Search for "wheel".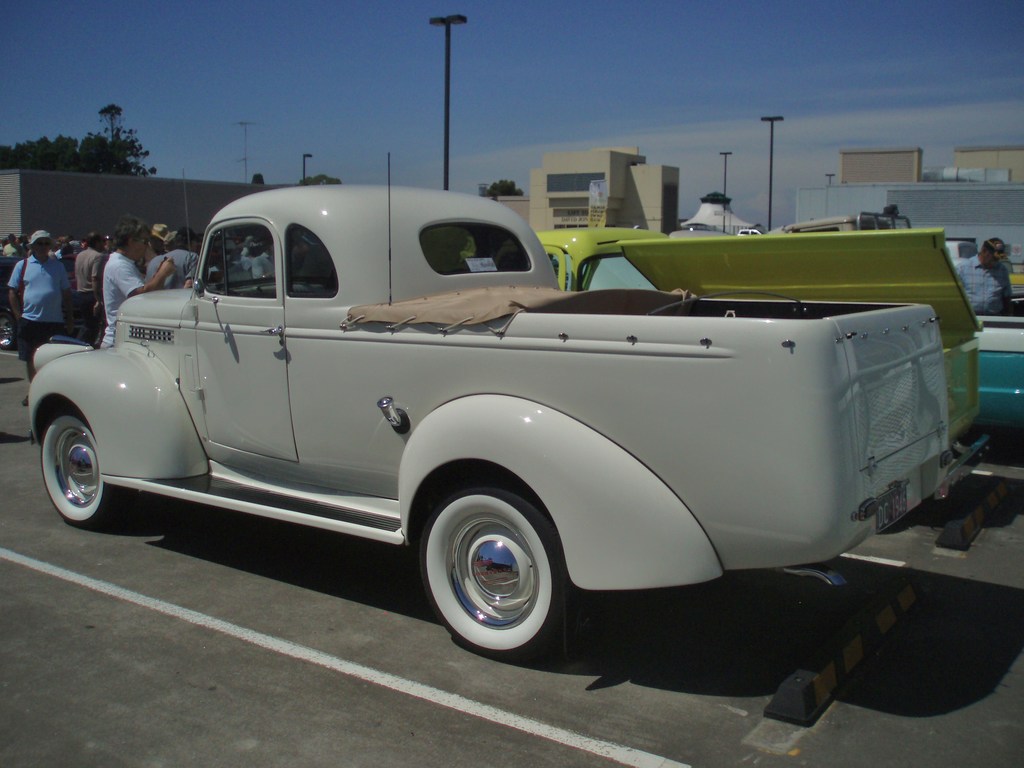
Found at rect(419, 484, 568, 655).
